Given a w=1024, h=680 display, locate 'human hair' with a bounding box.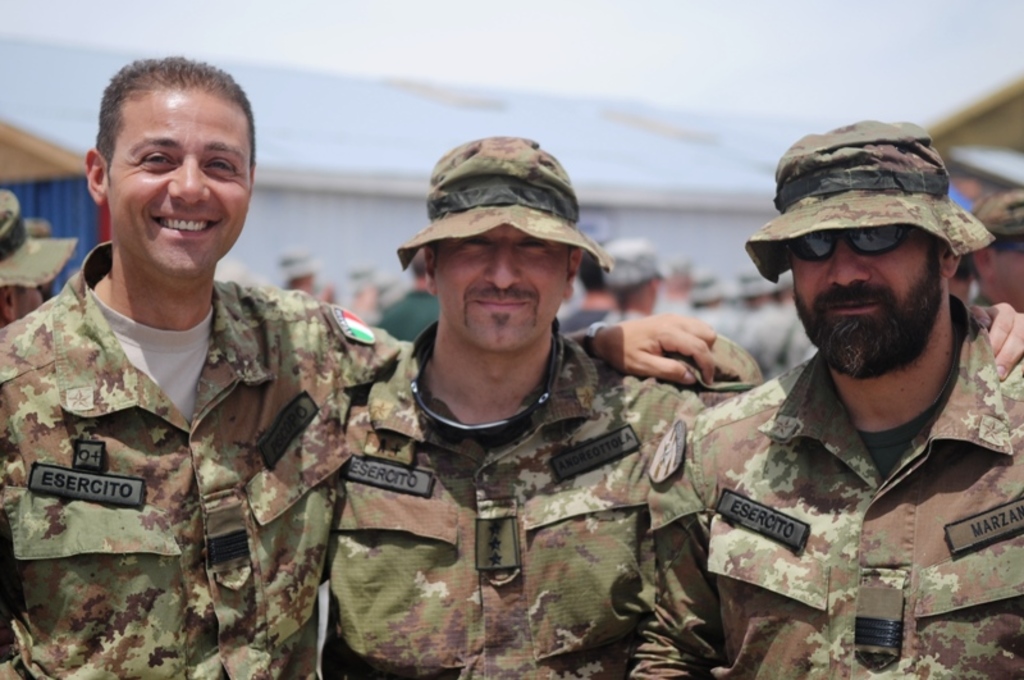
Located: crop(84, 53, 260, 182).
